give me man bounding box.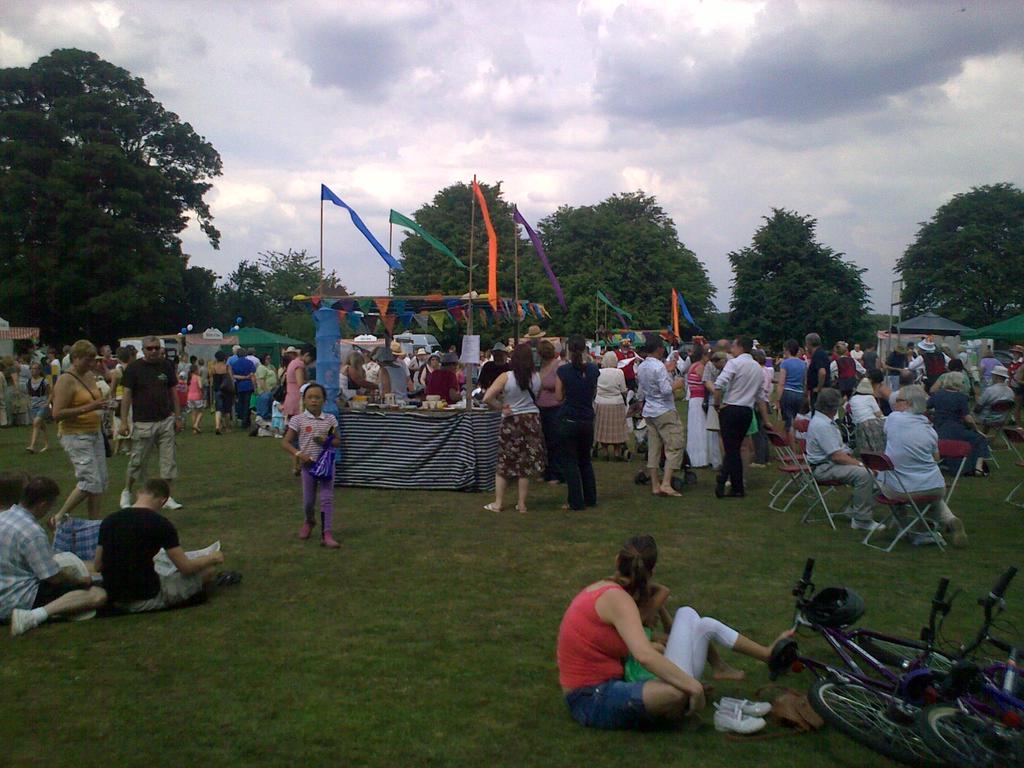
crop(117, 333, 186, 513).
